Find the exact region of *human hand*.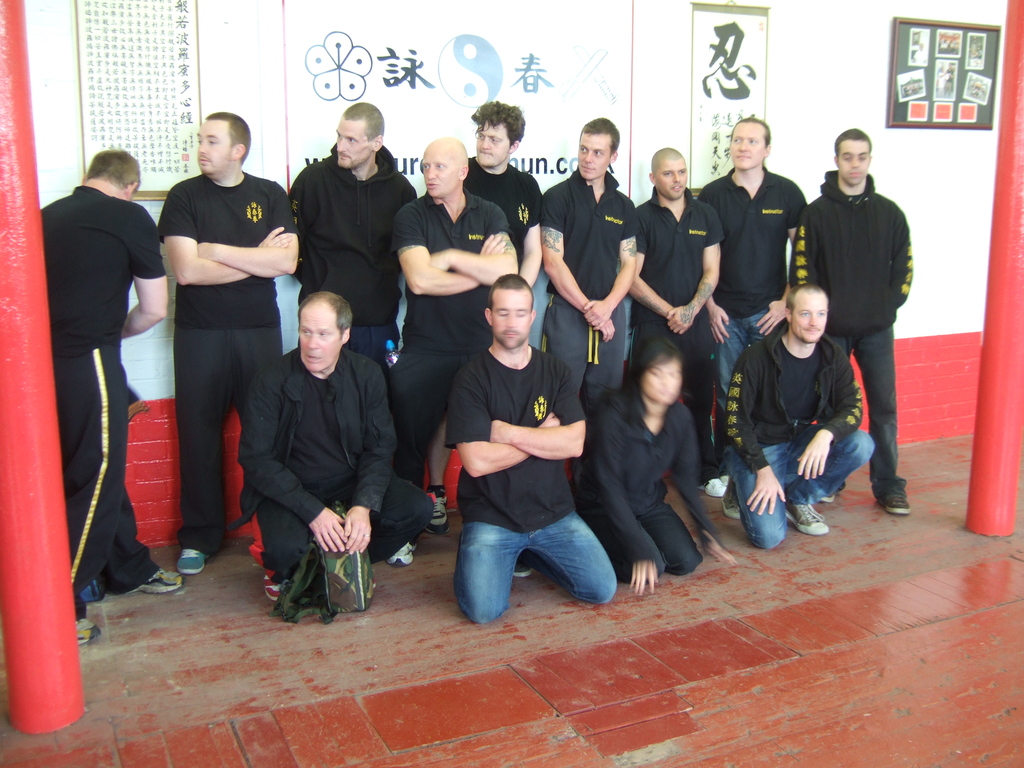
Exact region: bbox=[664, 305, 696, 338].
